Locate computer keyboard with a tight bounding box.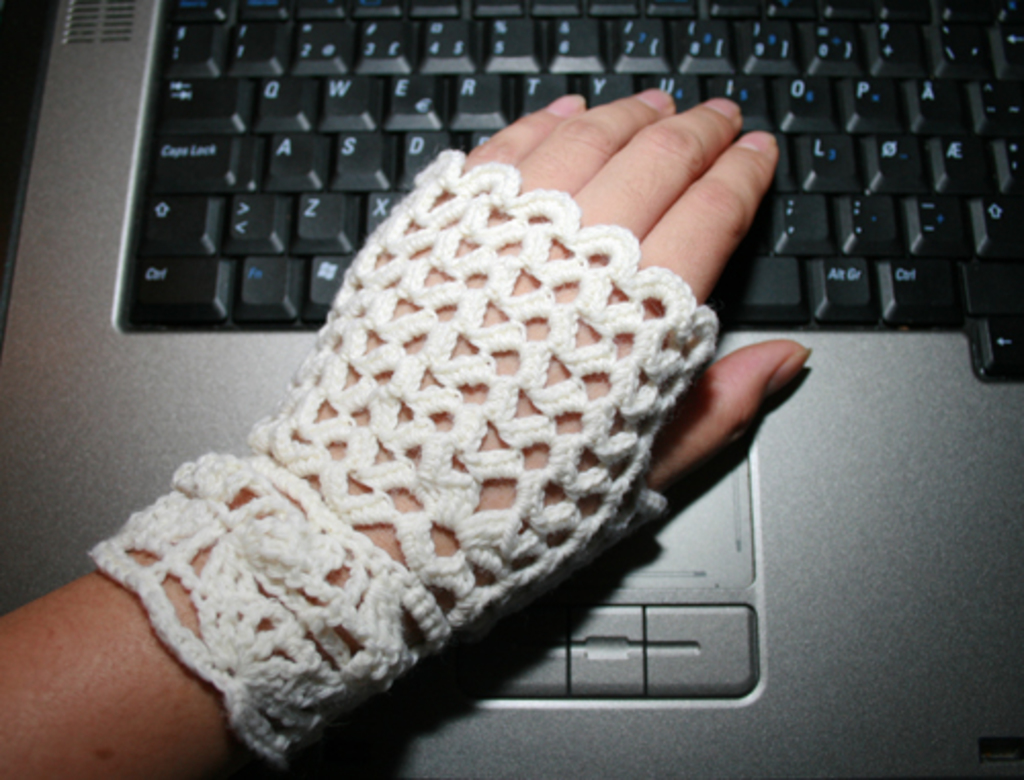
(117, 0, 1022, 383).
